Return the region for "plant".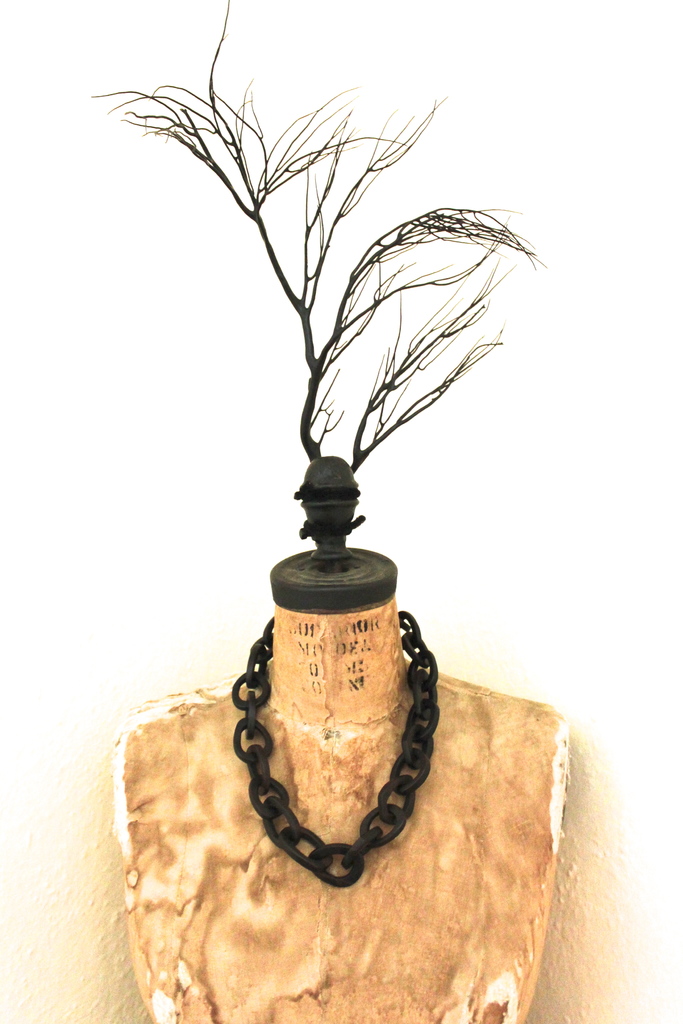
pyautogui.locateOnScreen(88, 58, 507, 590).
